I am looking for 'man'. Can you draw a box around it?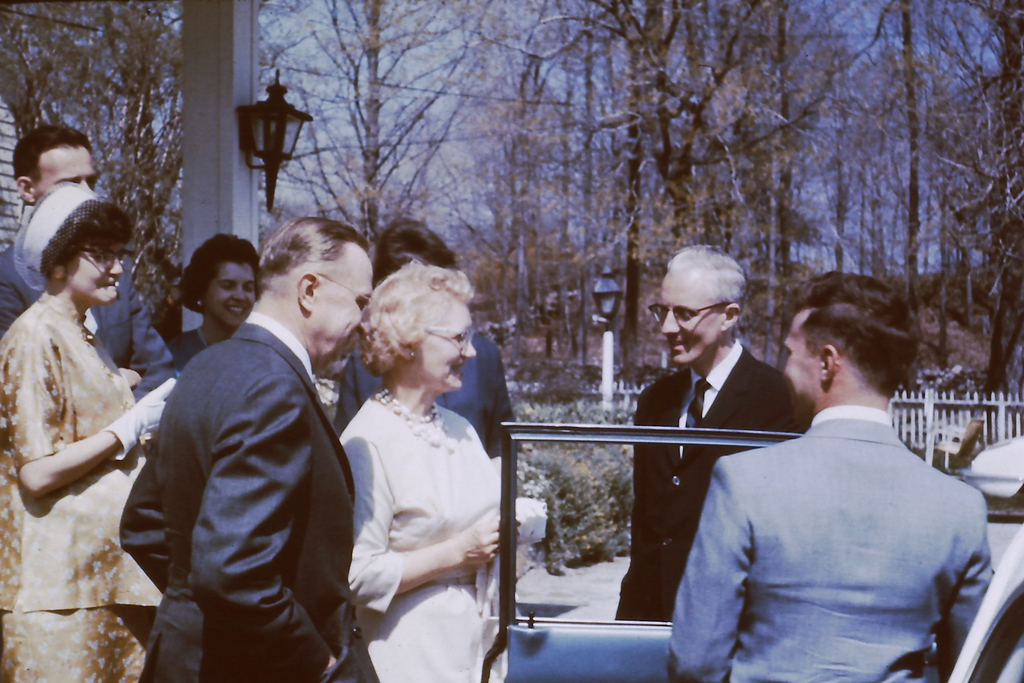
Sure, the bounding box is x1=661 y1=267 x2=996 y2=682.
